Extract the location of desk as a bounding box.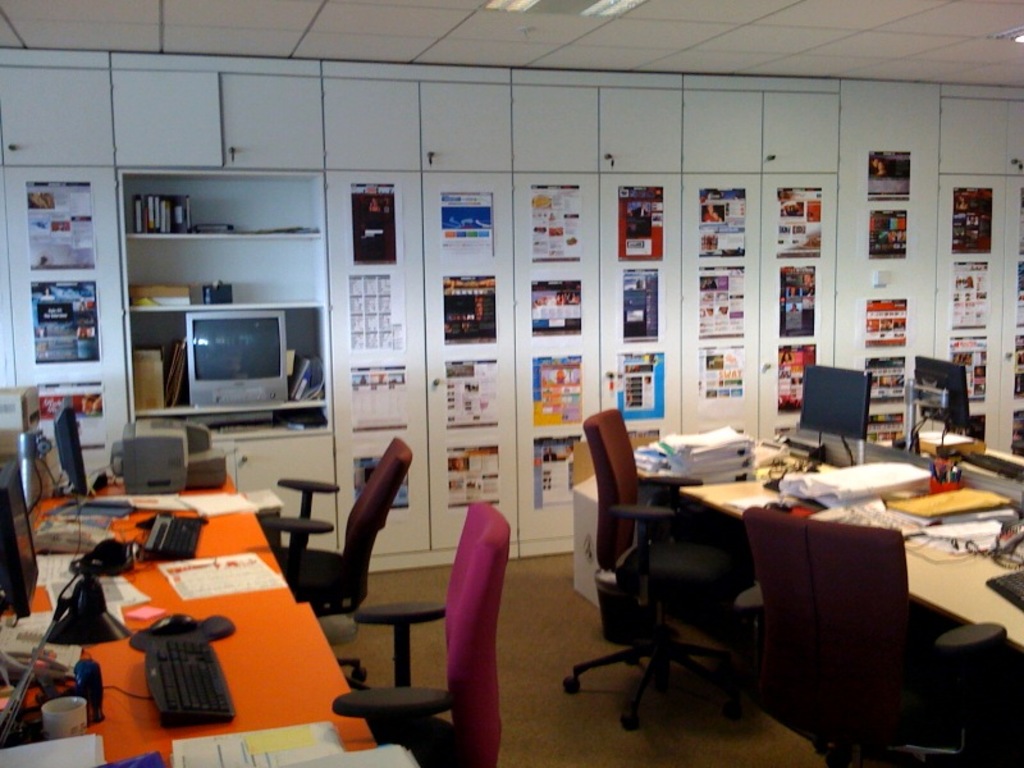
41, 461, 417, 767.
